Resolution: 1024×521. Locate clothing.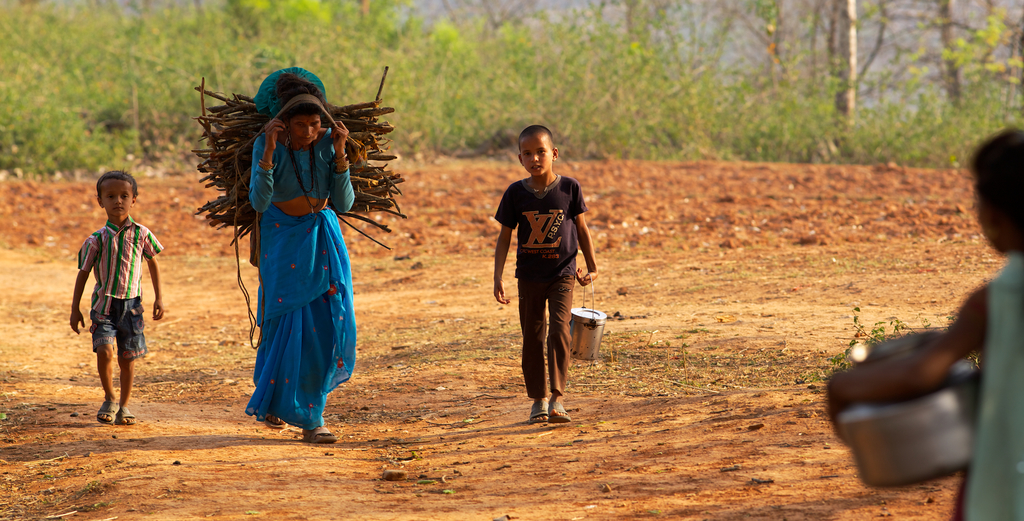
{"x1": 73, "y1": 215, "x2": 161, "y2": 317}.
